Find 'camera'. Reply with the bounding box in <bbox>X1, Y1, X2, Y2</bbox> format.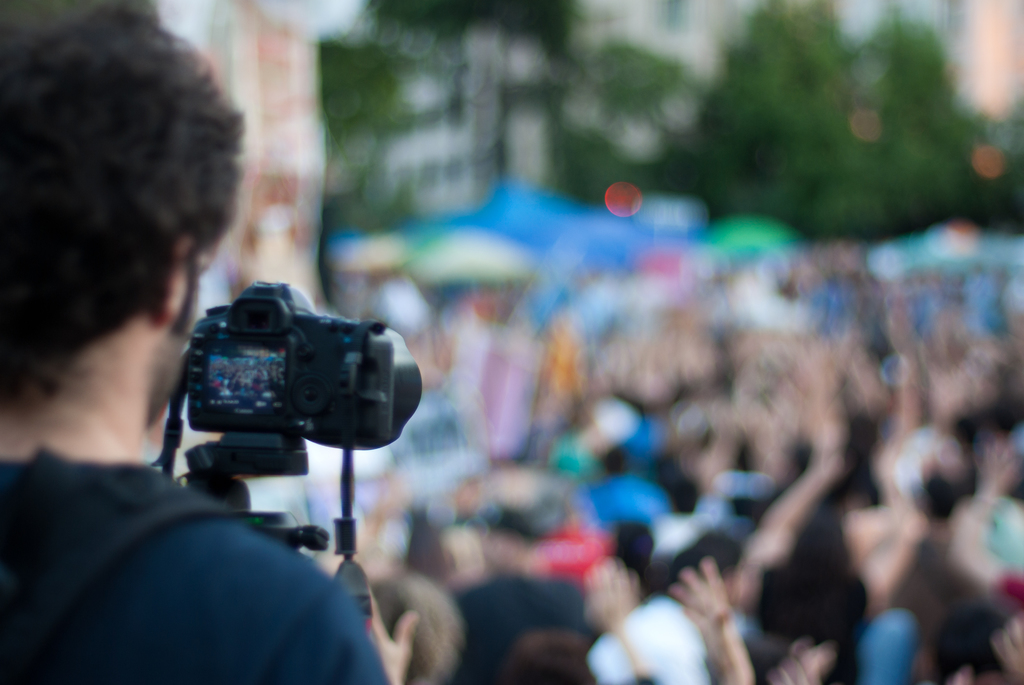
<bbox>177, 280, 420, 482</bbox>.
